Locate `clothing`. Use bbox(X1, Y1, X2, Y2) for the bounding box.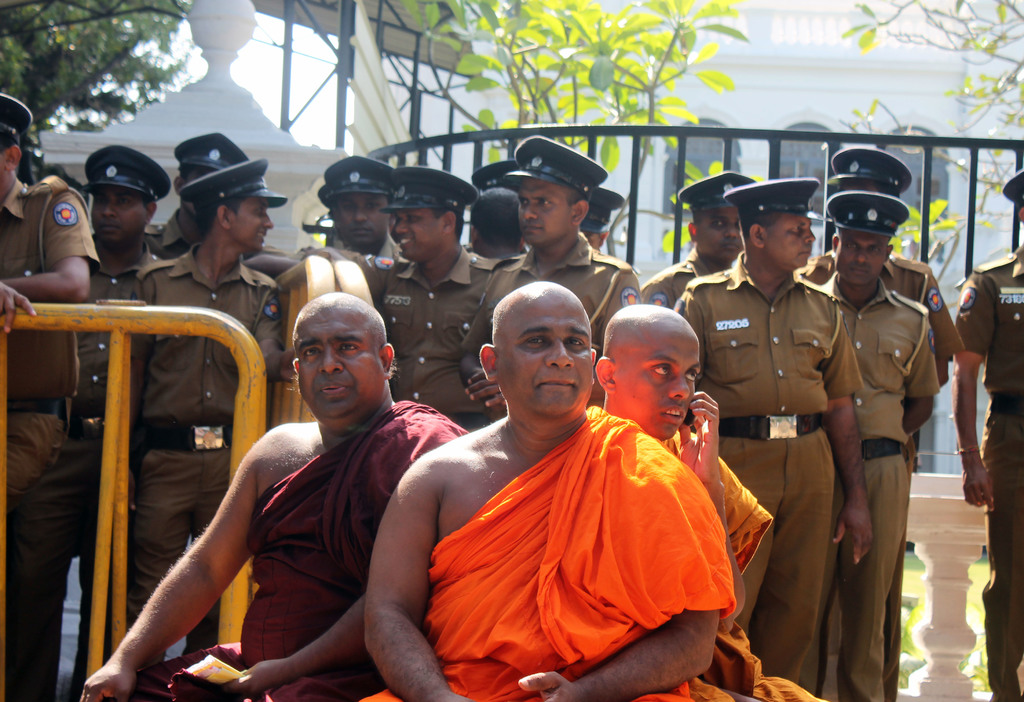
bbox(102, 401, 470, 701).
